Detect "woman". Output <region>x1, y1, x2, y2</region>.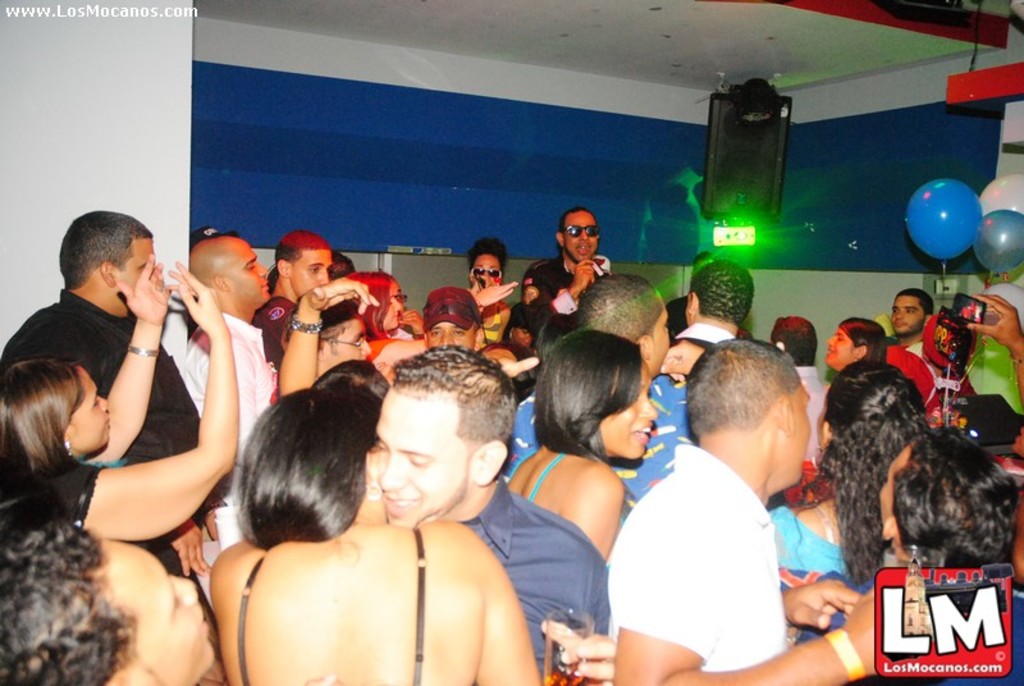
<region>204, 347, 554, 685</region>.
